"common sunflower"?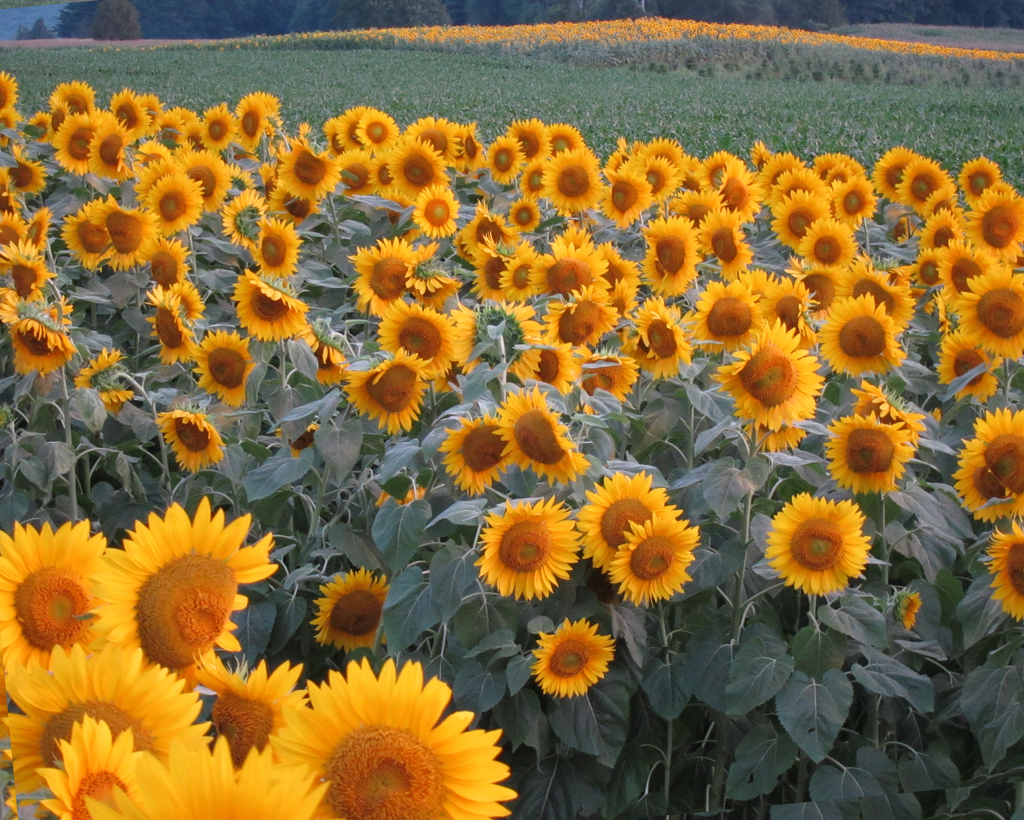
968 424 1023 524
